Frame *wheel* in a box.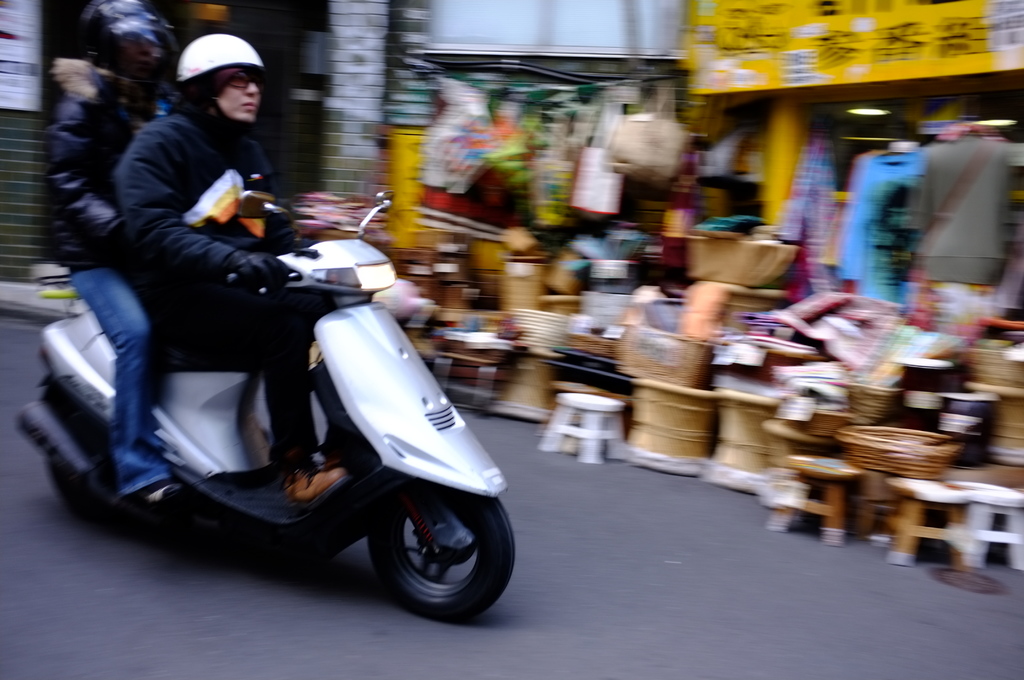
crop(357, 481, 500, 608).
